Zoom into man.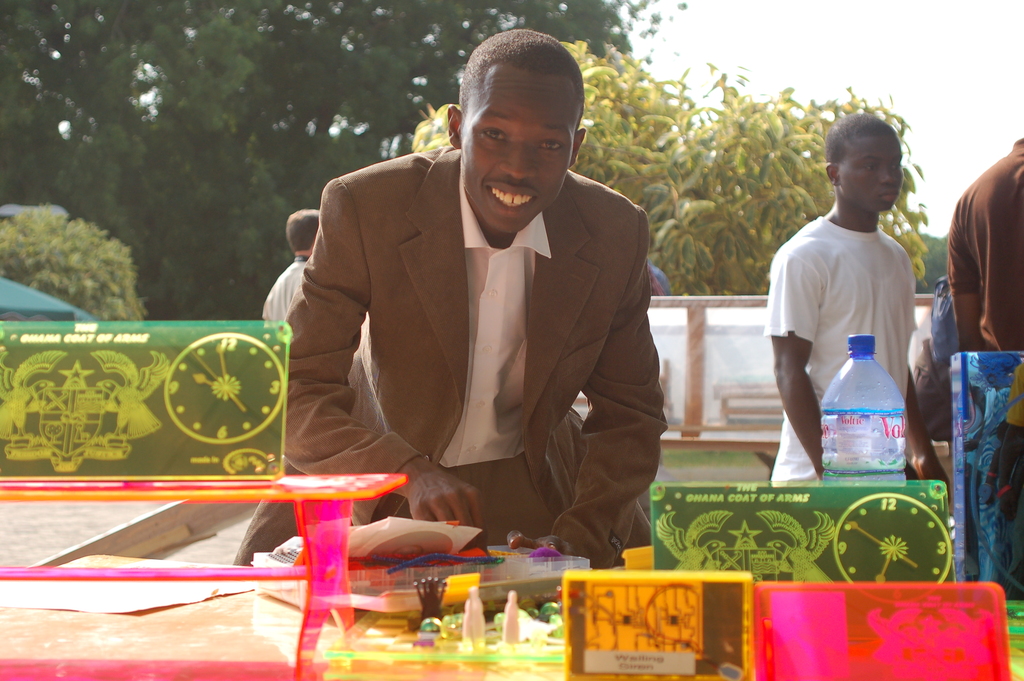
Zoom target: x1=762 y1=116 x2=949 y2=488.
